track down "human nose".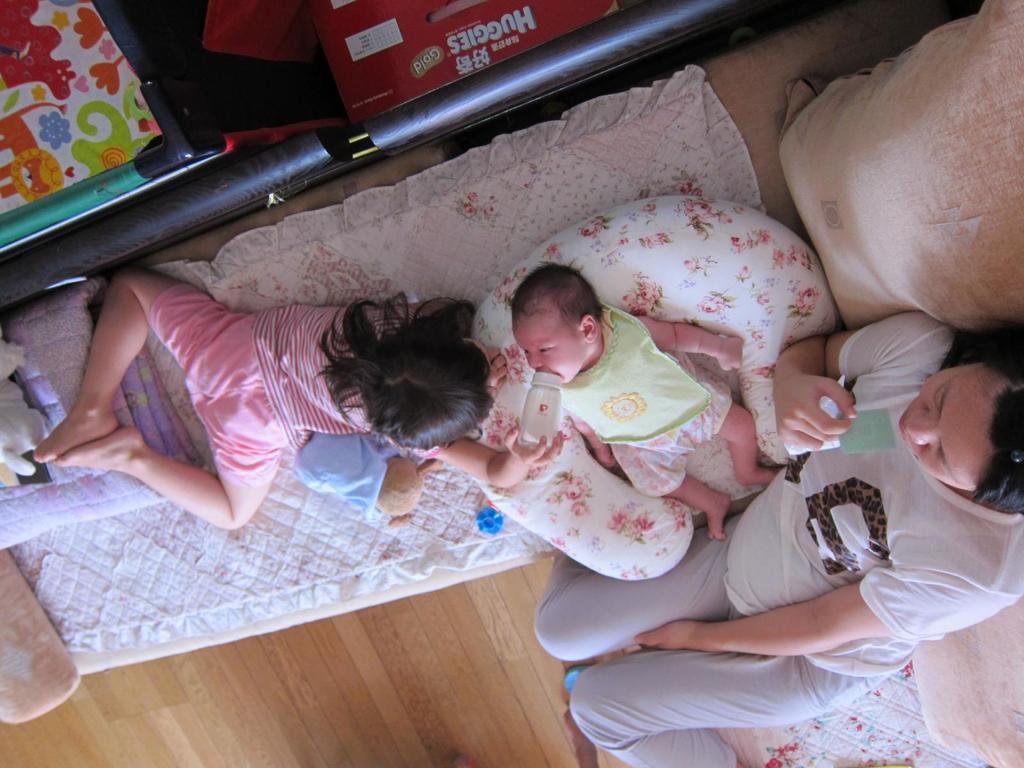
Tracked to detection(530, 349, 545, 368).
